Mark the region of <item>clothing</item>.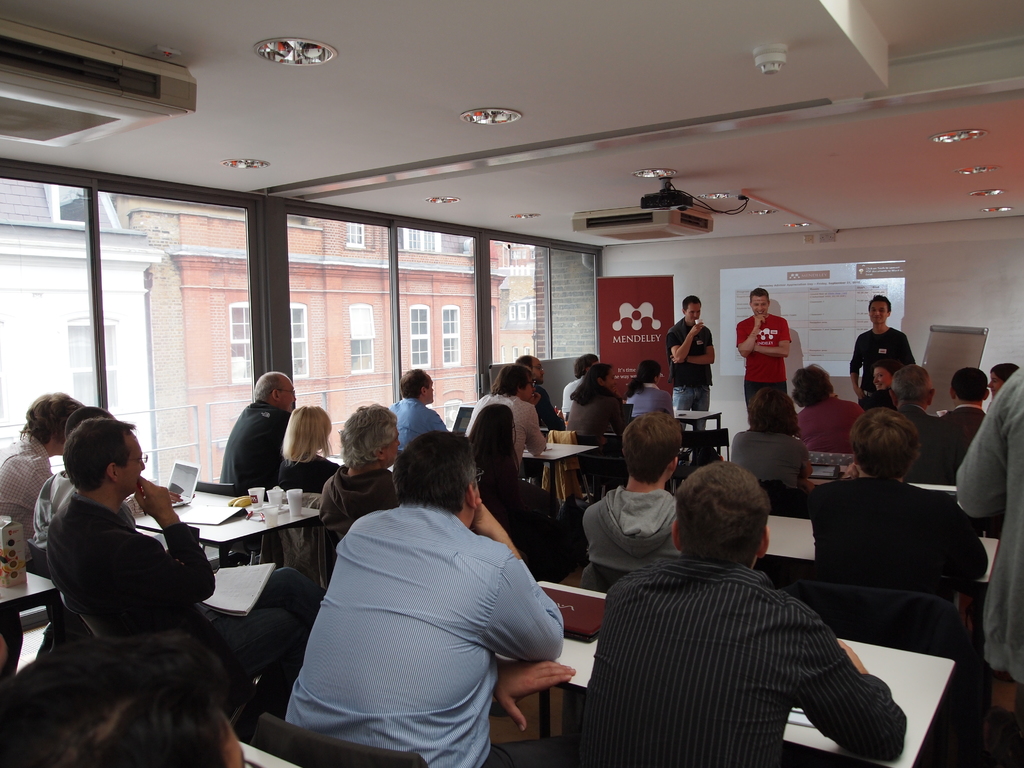
Region: locate(851, 323, 925, 404).
